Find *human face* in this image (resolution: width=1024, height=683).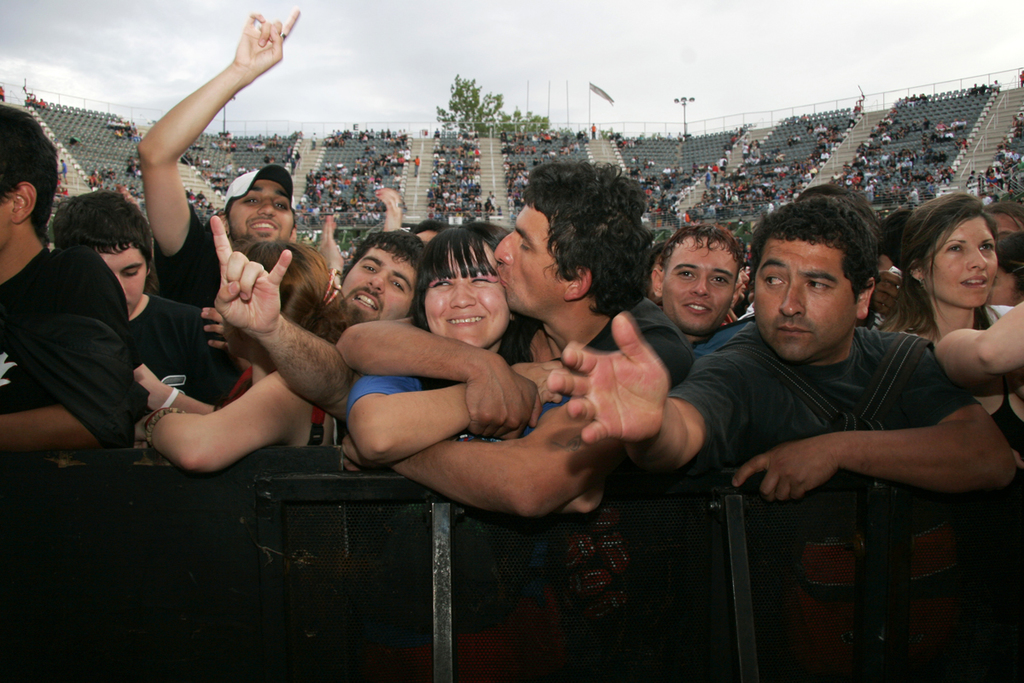
{"x1": 341, "y1": 242, "x2": 411, "y2": 332}.
